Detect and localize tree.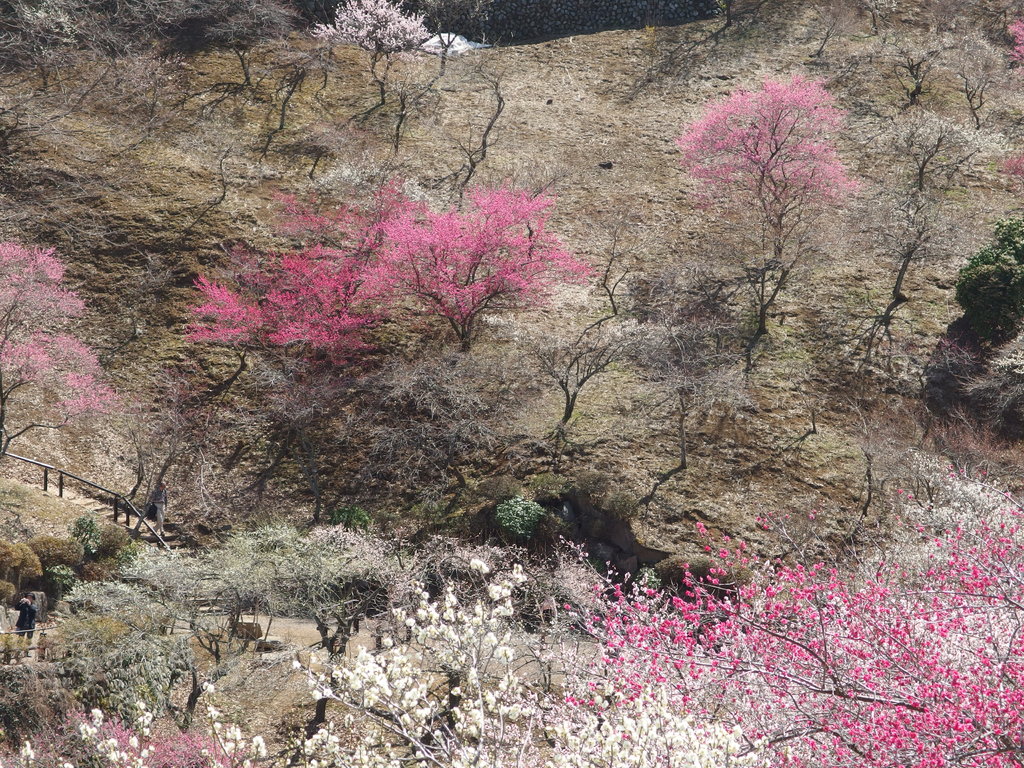
Localized at select_region(536, 333, 620, 426).
